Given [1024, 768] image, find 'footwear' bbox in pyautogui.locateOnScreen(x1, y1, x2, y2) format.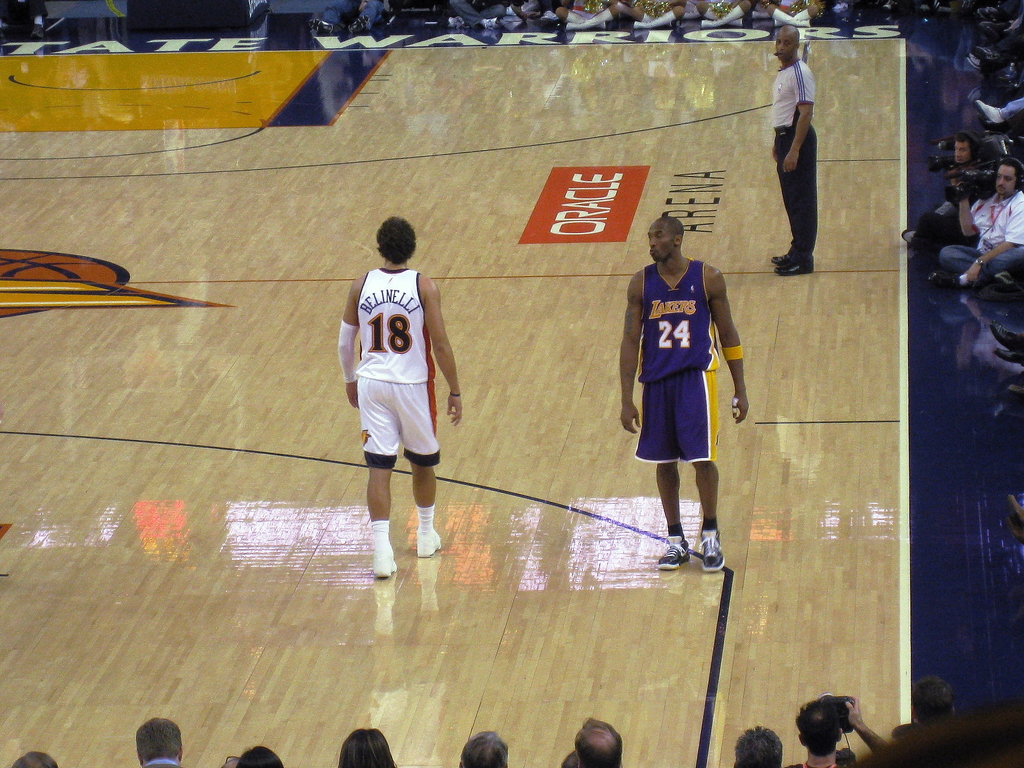
pyautogui.locateOnScreen(483, 19, 500, 30).
